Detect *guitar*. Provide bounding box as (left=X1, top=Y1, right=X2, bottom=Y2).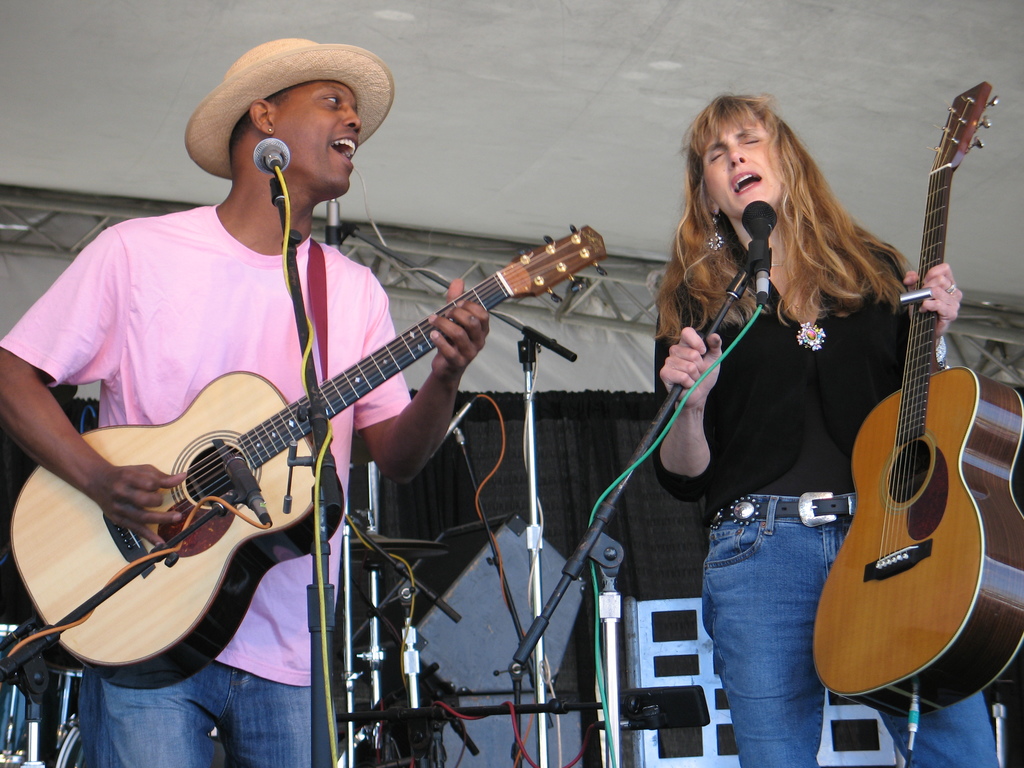
(left=817, top=13, right=1013, bottom=748).
